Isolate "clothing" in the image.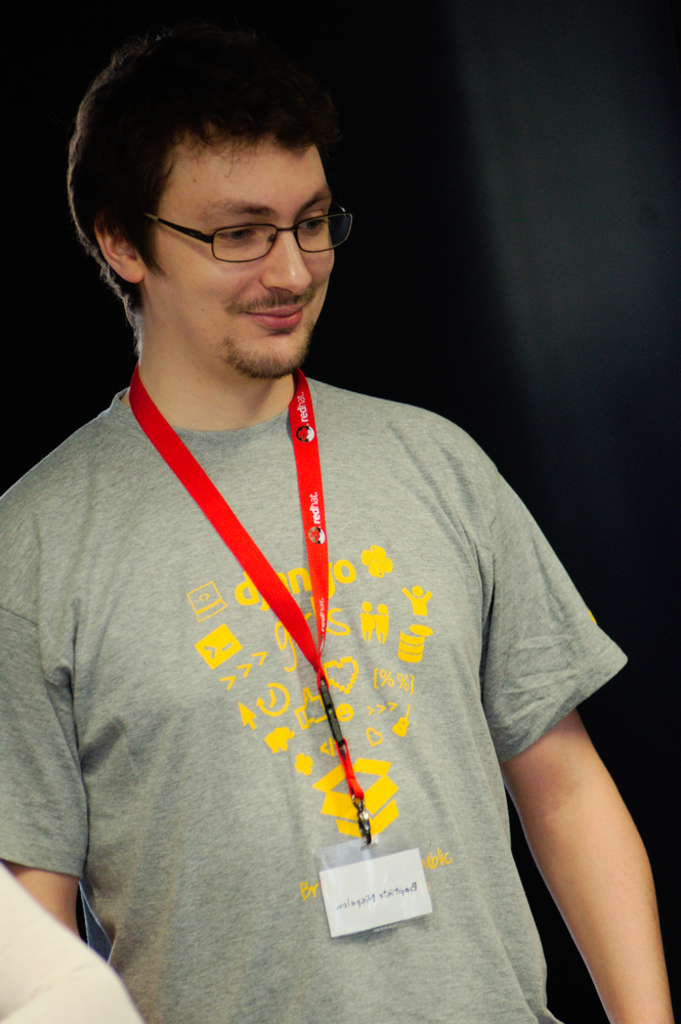
Isolated region: x1=36, y1=280, x2=611, y2=990.
